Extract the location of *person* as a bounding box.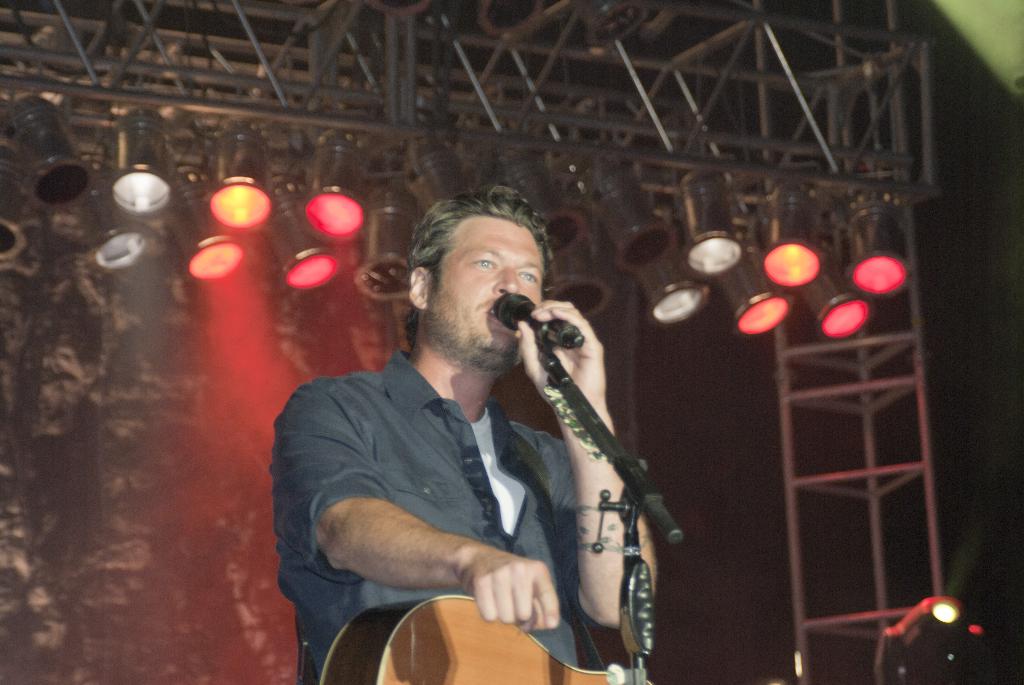
356:198:682:684.
